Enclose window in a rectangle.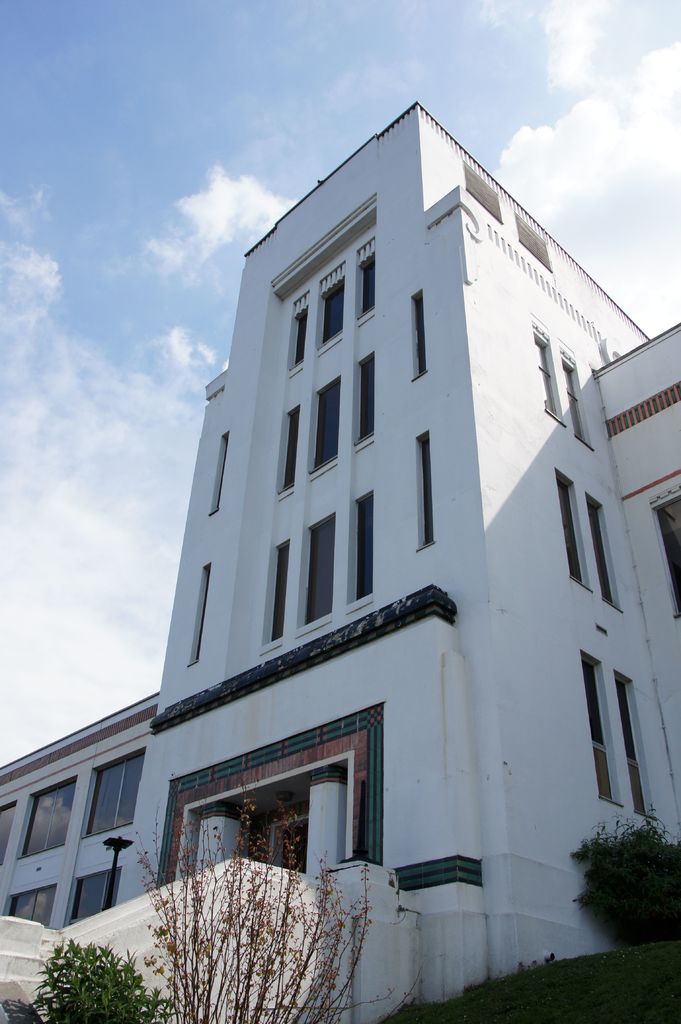
263/540/287/643.
